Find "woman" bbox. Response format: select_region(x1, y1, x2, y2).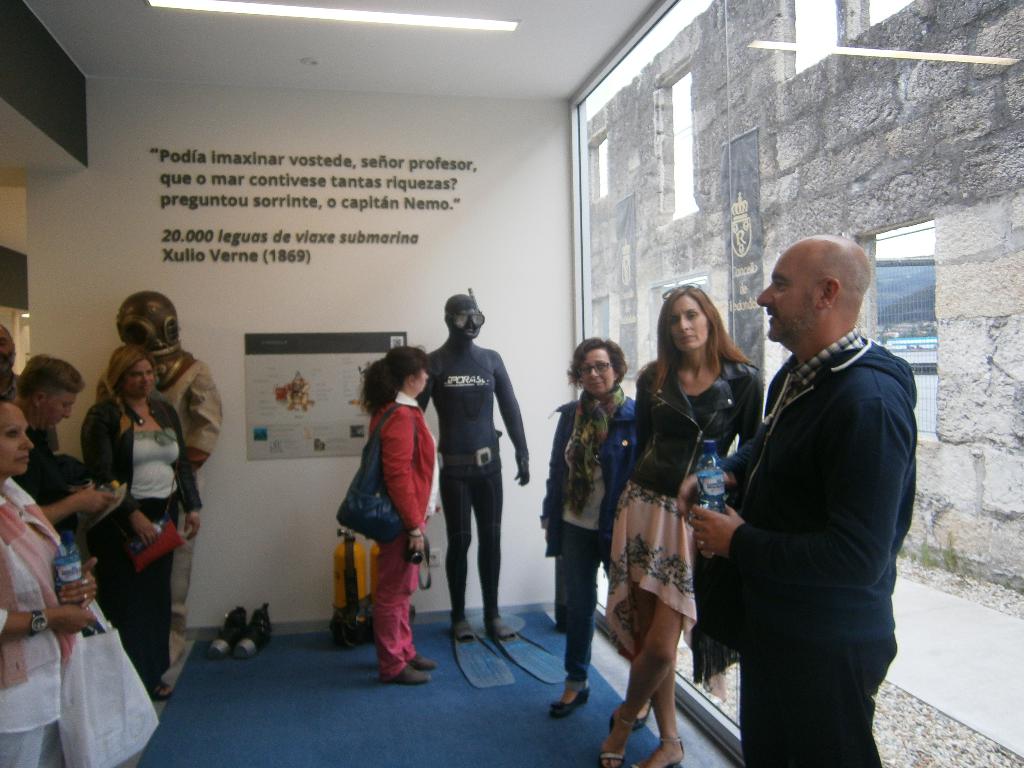
select_region(361, 345, 439, 685).
